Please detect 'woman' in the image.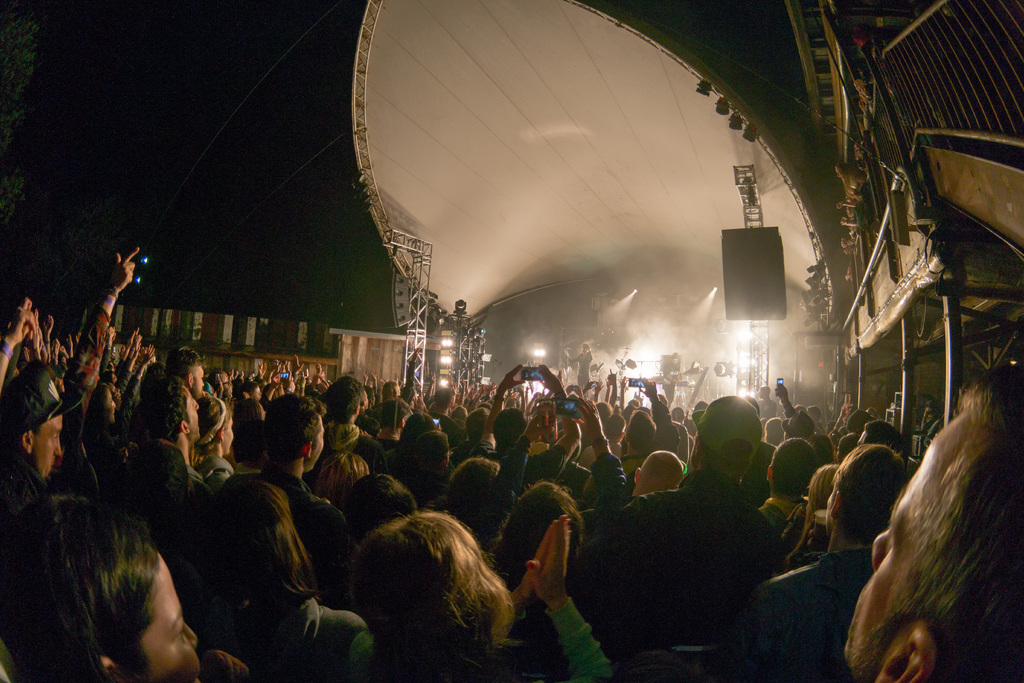
(200, 478, 369, 682).
